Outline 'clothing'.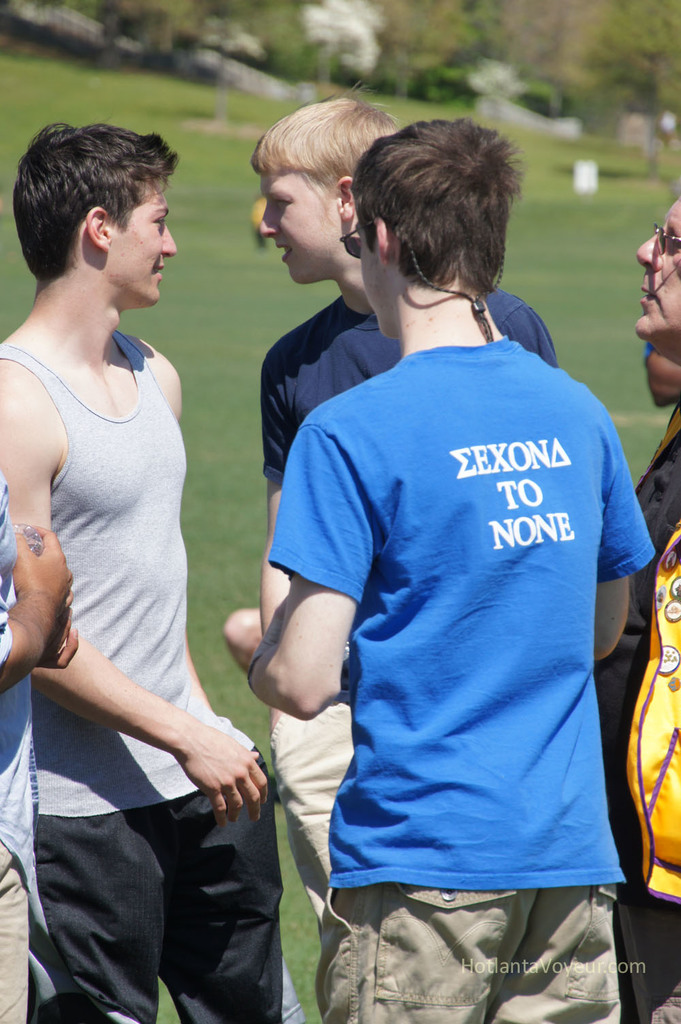
Outline: Rect(261, 339, 660, 1023).
